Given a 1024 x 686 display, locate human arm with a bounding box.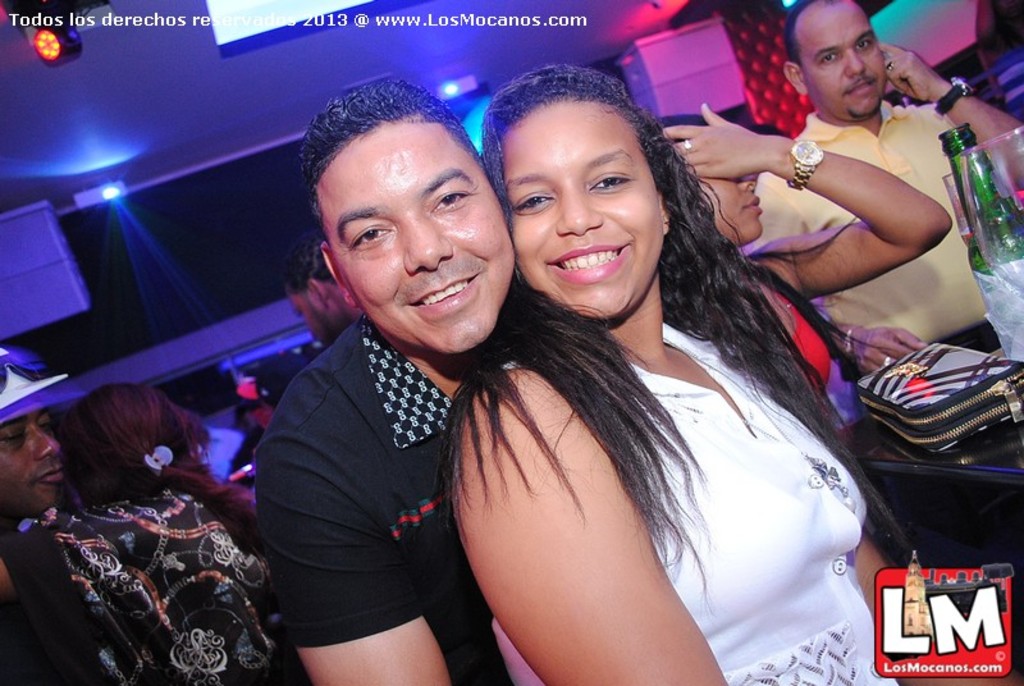
Located: rect(884, 36, 1023, 182).
